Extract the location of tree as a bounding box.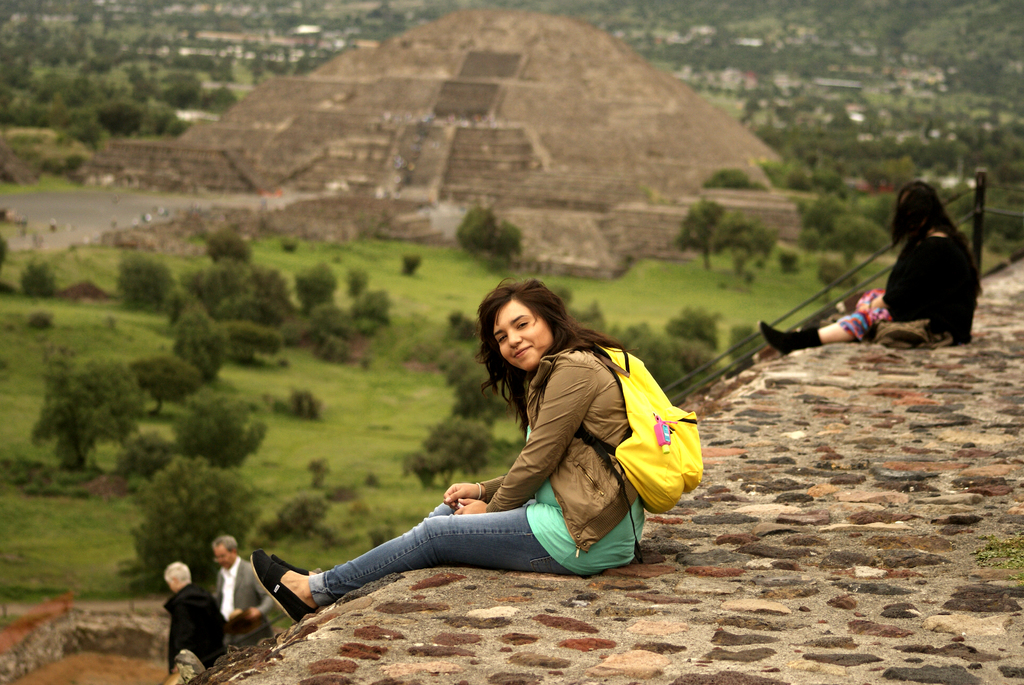
<region>134, 359, 198, 414</region>.
